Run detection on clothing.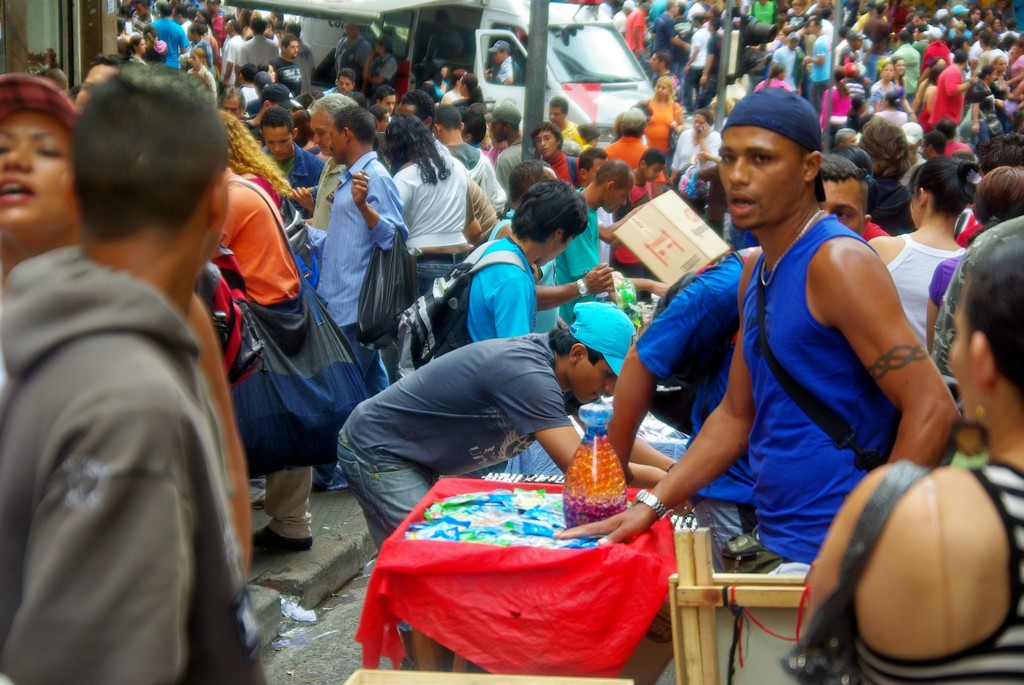
Result: region(630, 94, 691, 168).
